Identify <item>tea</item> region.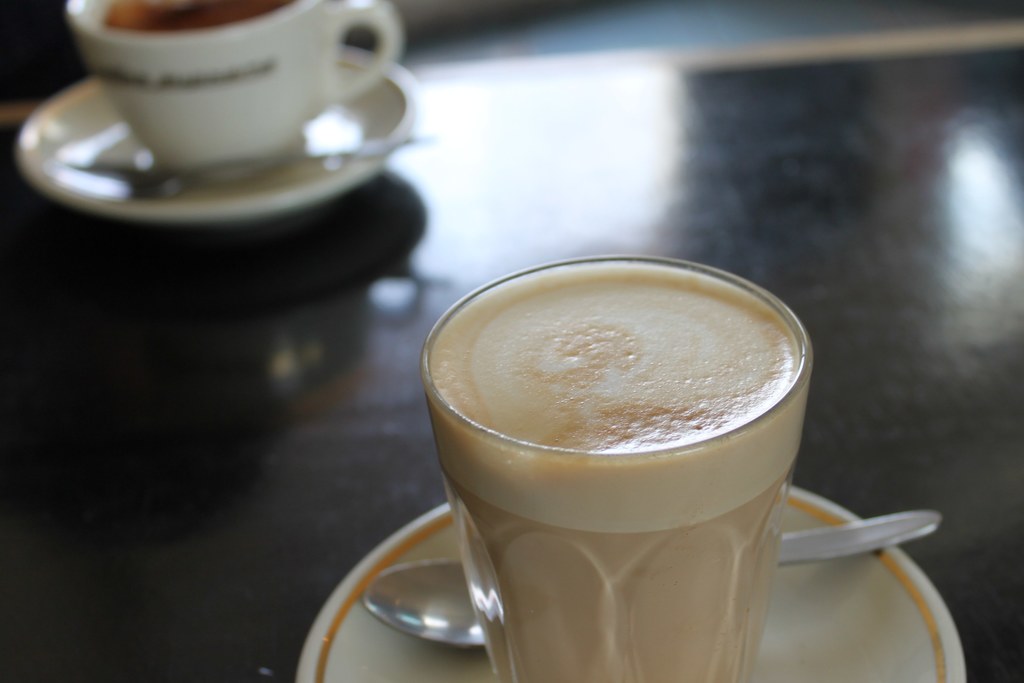
Region: <box>422,262,808,681</box>.
